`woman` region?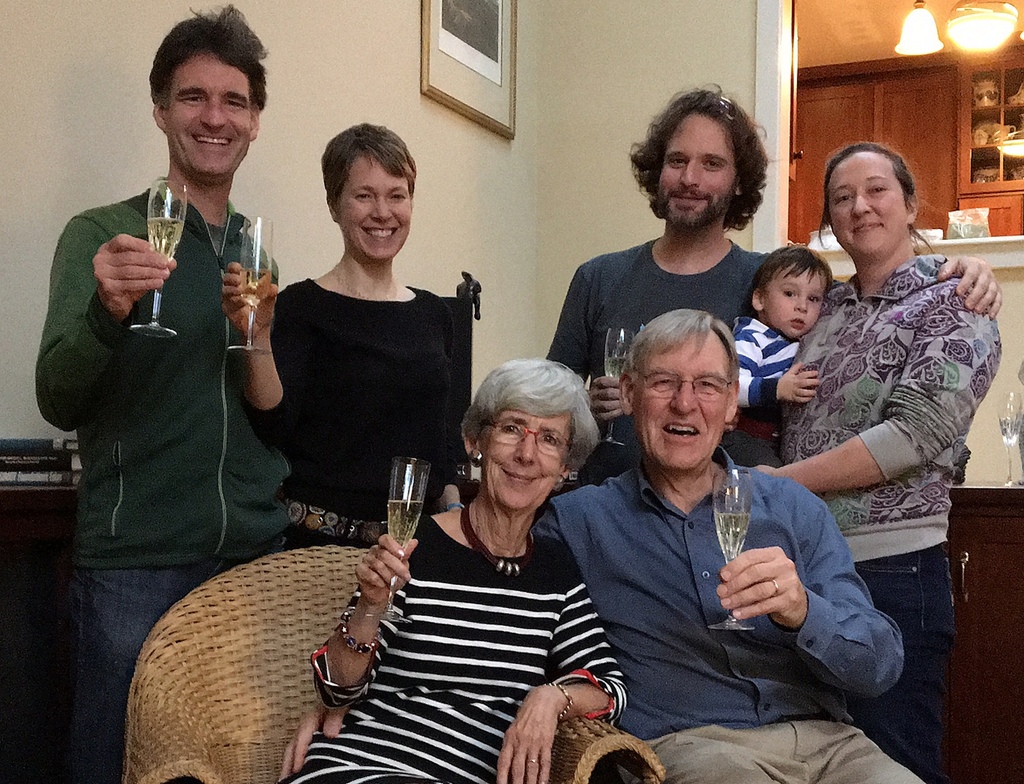
755, 142, 1002, 783
